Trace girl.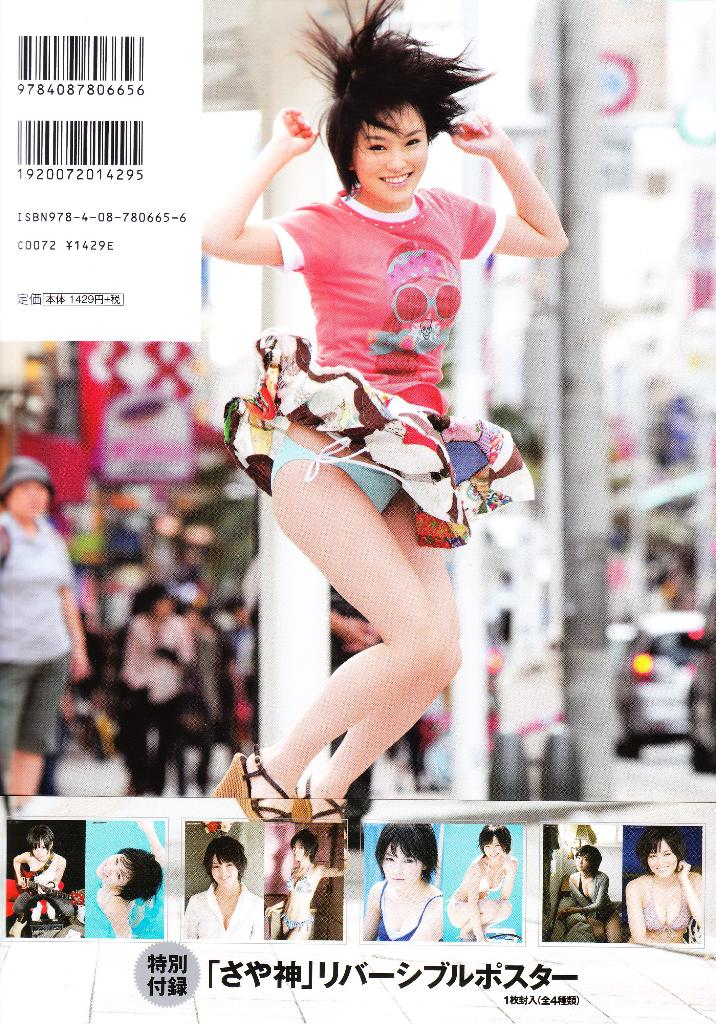
Traced to bbox=[94, 815, 164, 941].
